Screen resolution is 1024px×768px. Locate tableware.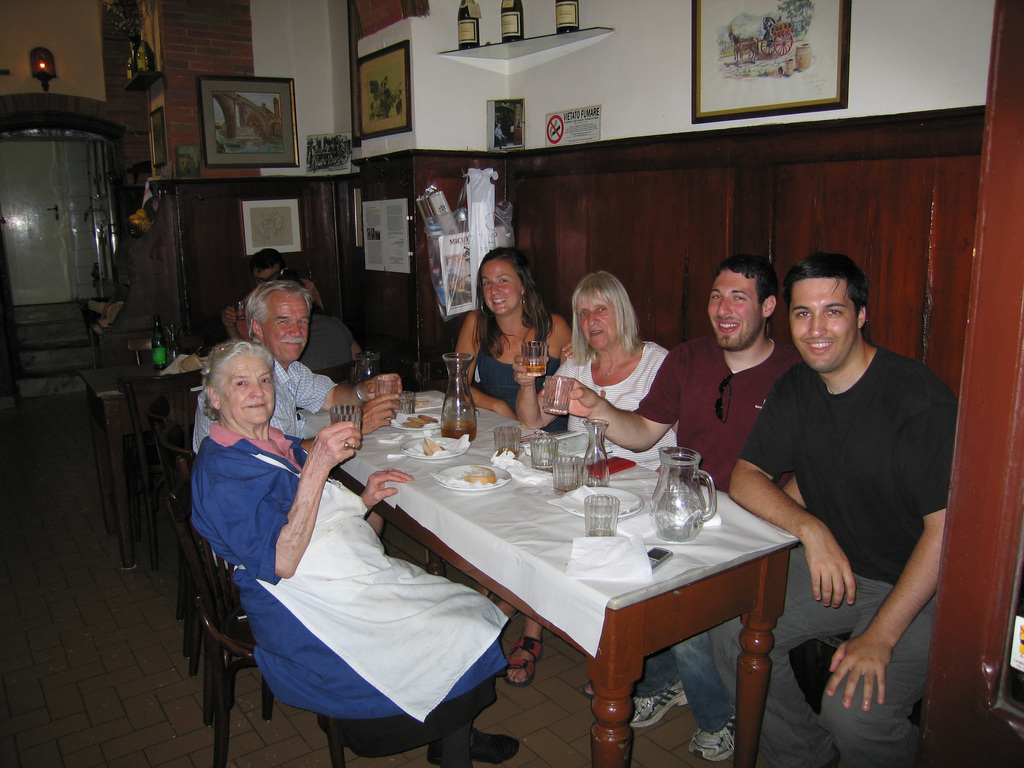
<bbox>396, 390, 418, 416</bbox>.
